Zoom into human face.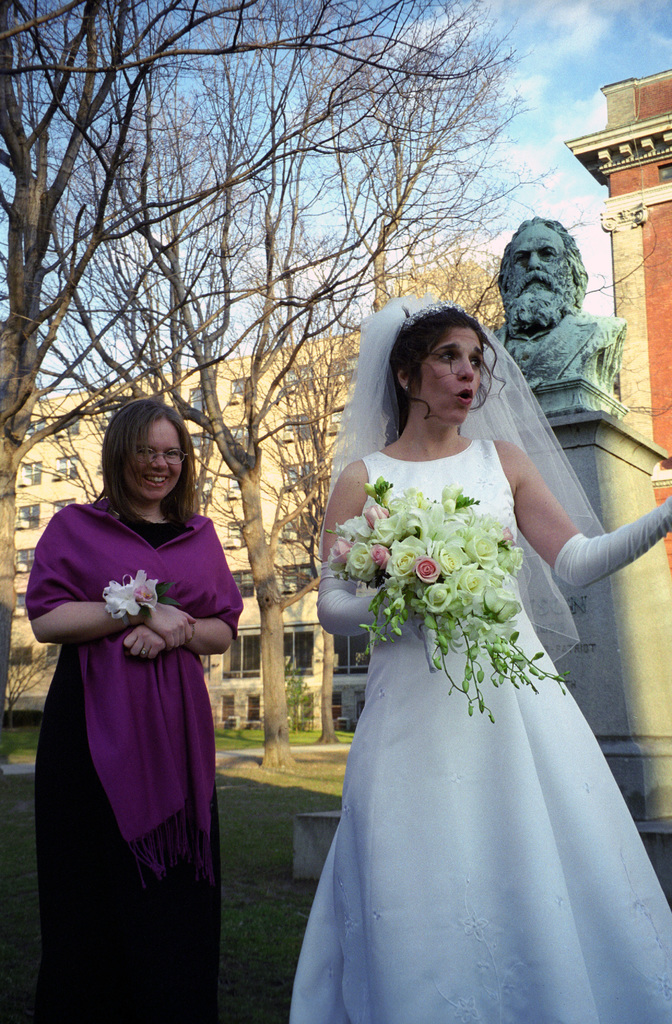
Zoom target: [420,328,486,419].
